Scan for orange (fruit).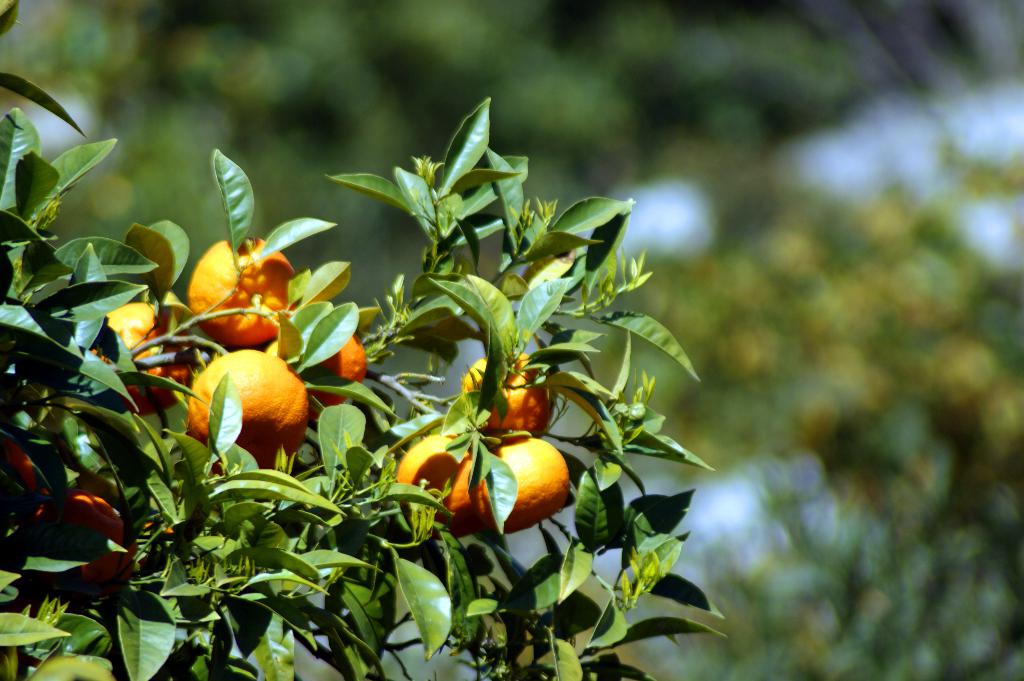
Scan result: bbox(58, 493, 110, 519).
